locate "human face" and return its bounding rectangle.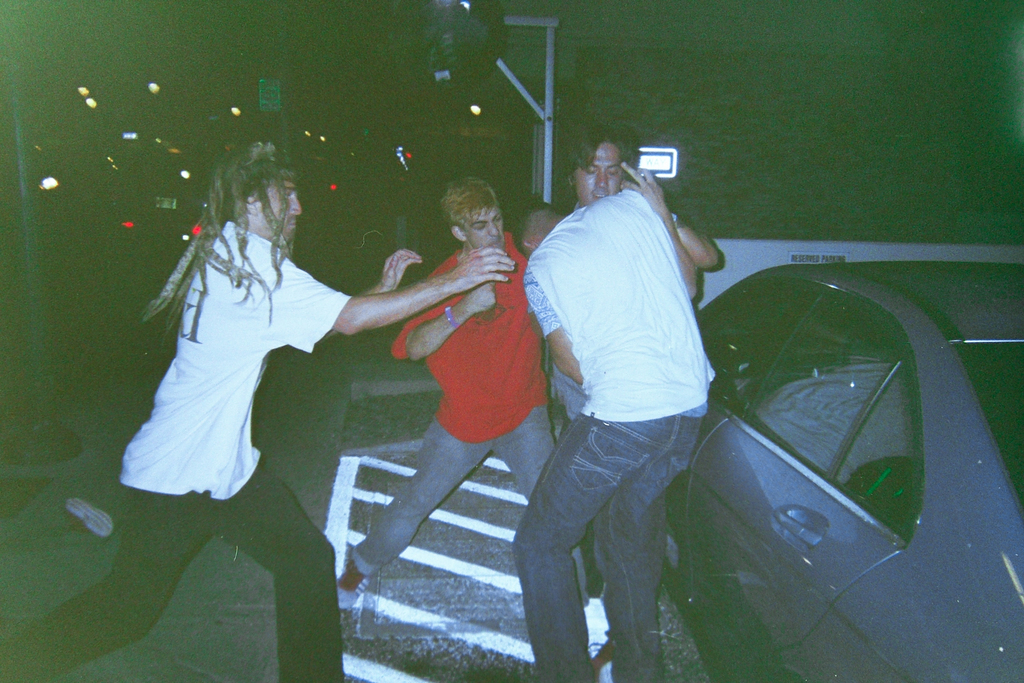
[x1=255, y1=170, x2=302, y2=247].
